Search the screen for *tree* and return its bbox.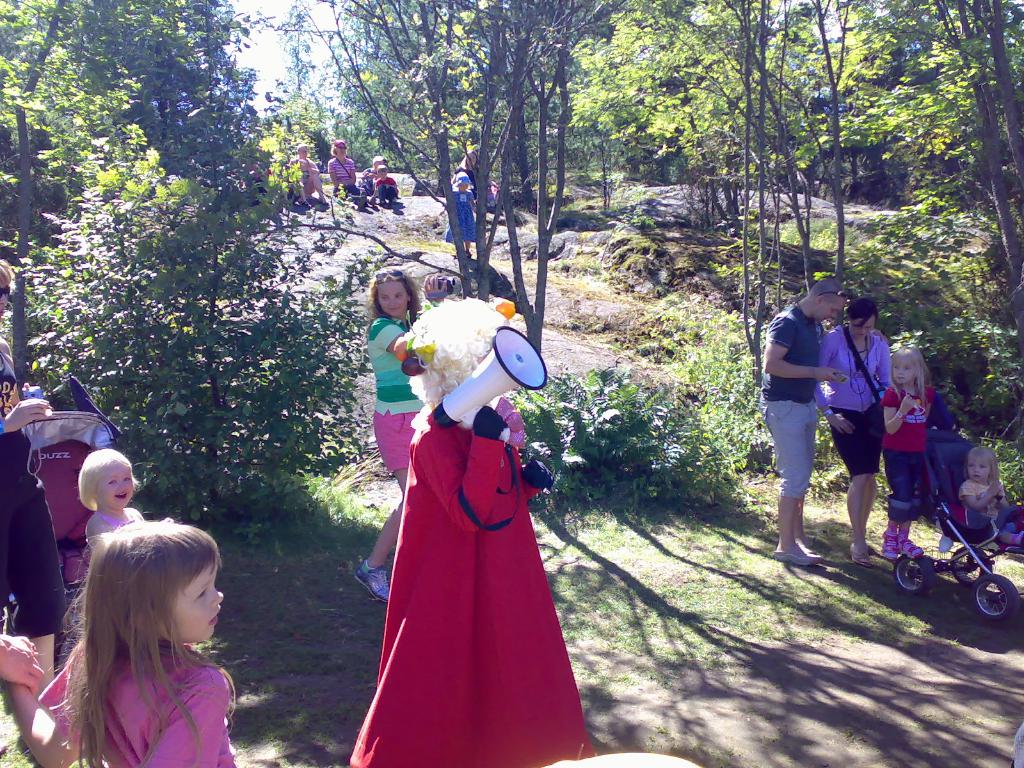
Found: {"x1": 613, "y1": 0, "x2": 794, "y2": 237}.
